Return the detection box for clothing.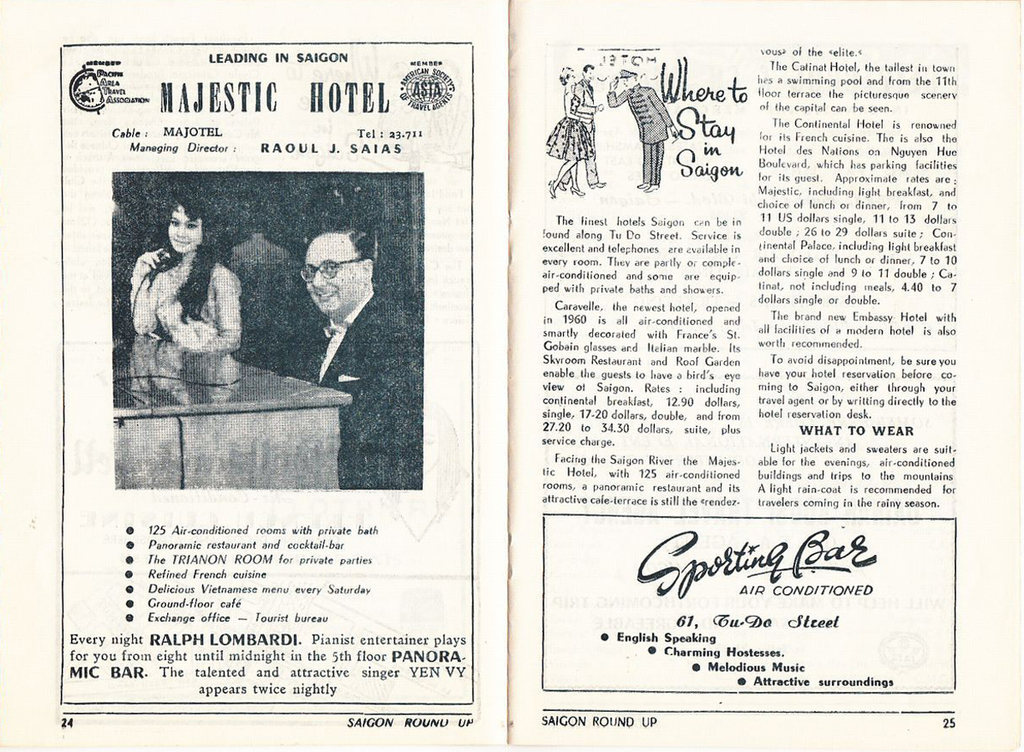
<region>124, 214, 249, 398</region>.
